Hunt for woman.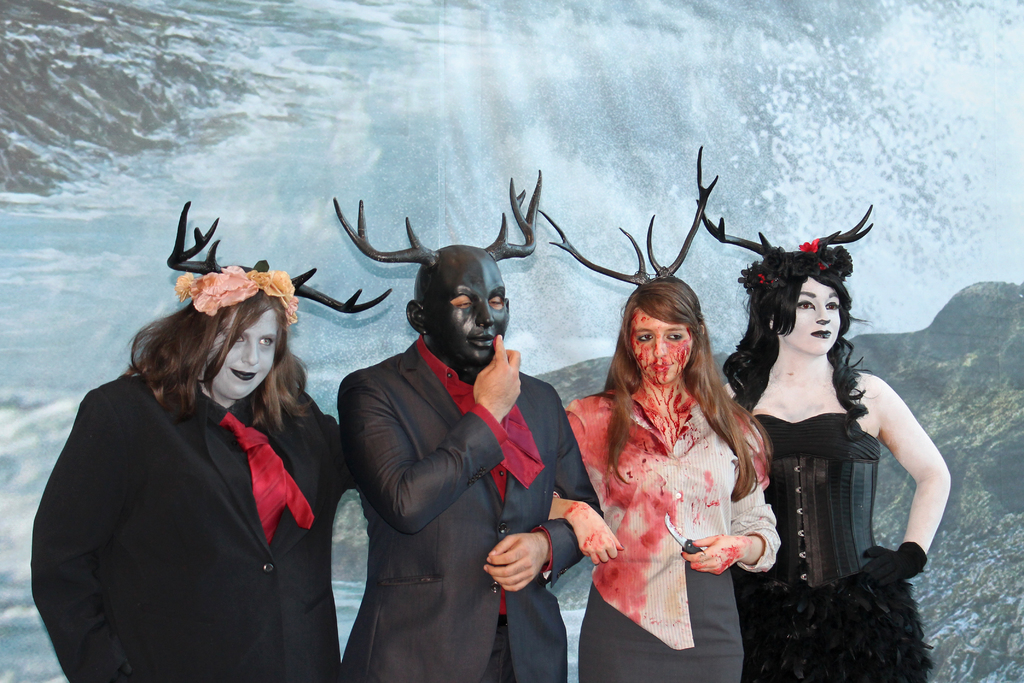
Hunted down at box=[52, 222, 350, 682].
